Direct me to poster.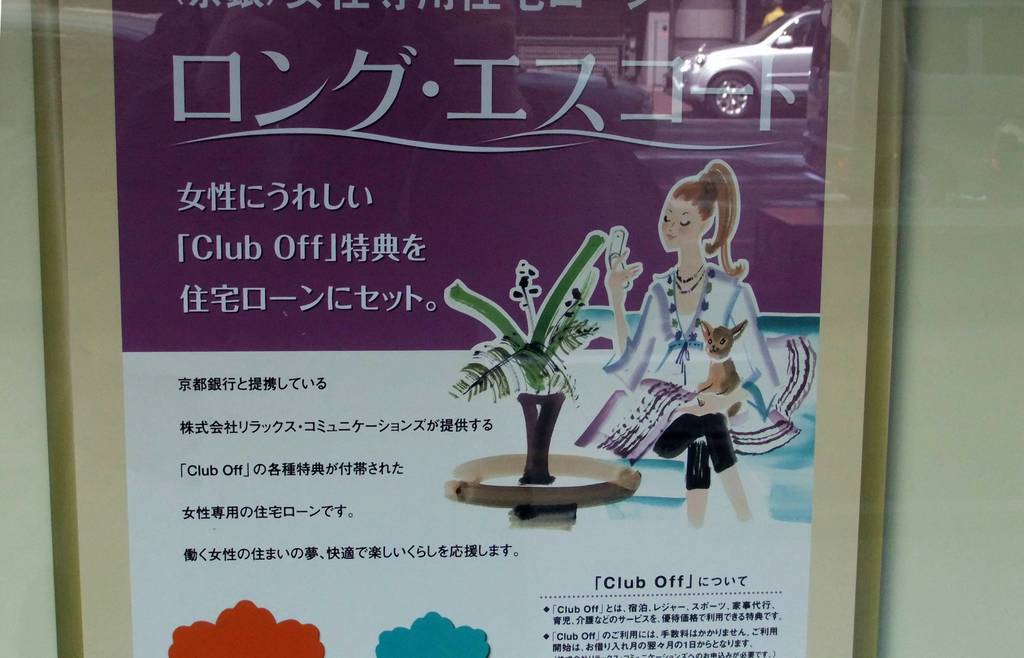
Direction: left=56, top=0, right=881, bottom=657.
